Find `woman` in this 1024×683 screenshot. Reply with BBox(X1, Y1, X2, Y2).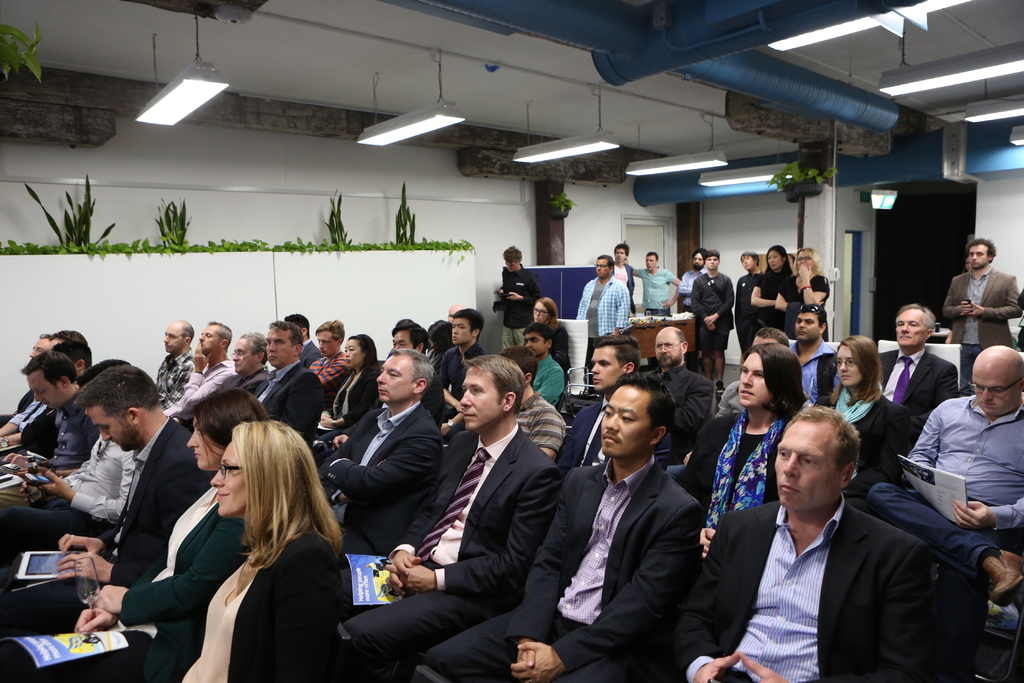
BBox(678, 342, 804, 558).
